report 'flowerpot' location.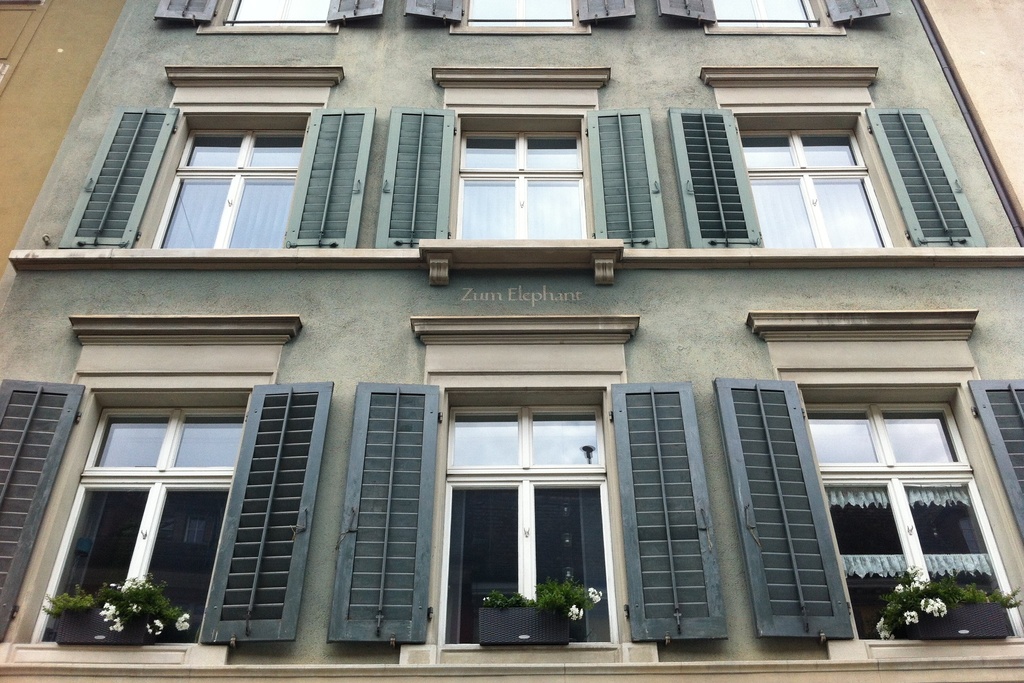
Report: {"left": 478, "top": 607, "right": 571, "bottom": 646}.
